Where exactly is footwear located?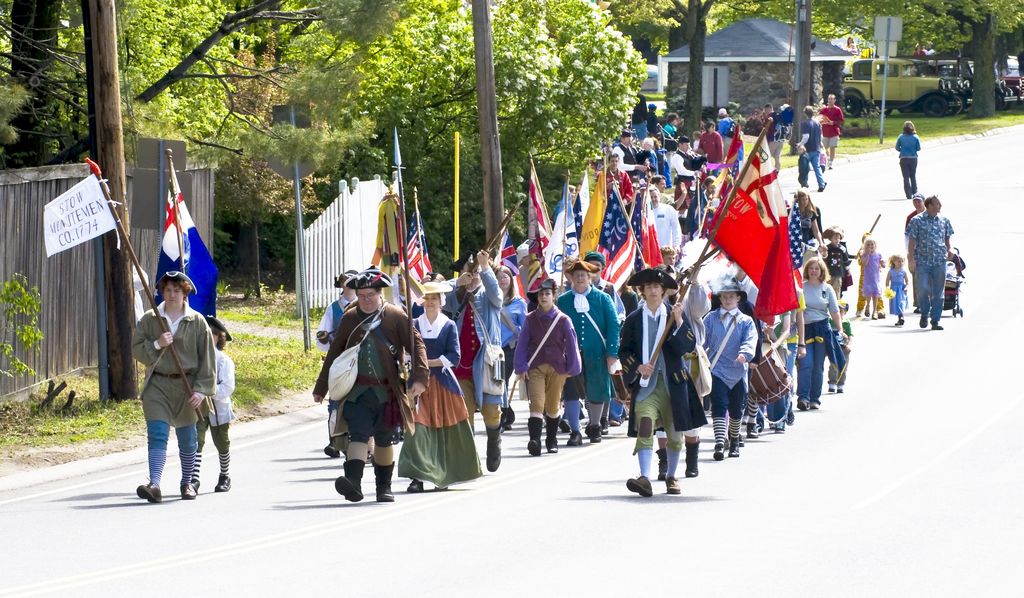
Its bounding box is 431 483 445 492.
